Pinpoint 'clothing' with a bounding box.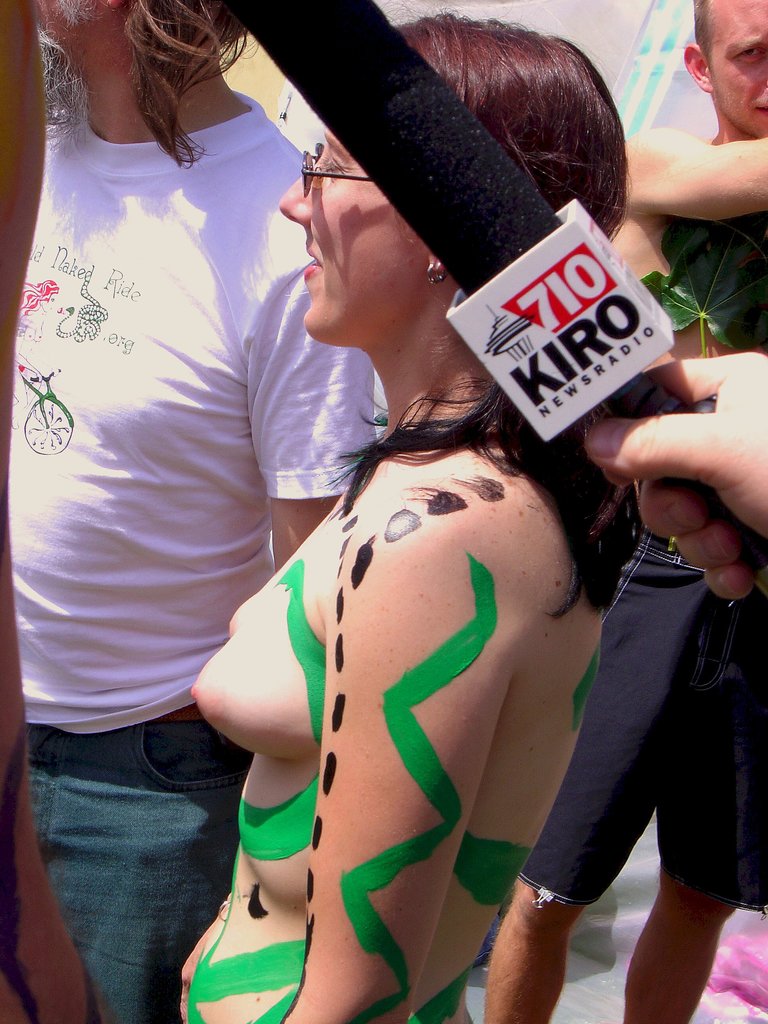
region(524, 527, 767, 916).
